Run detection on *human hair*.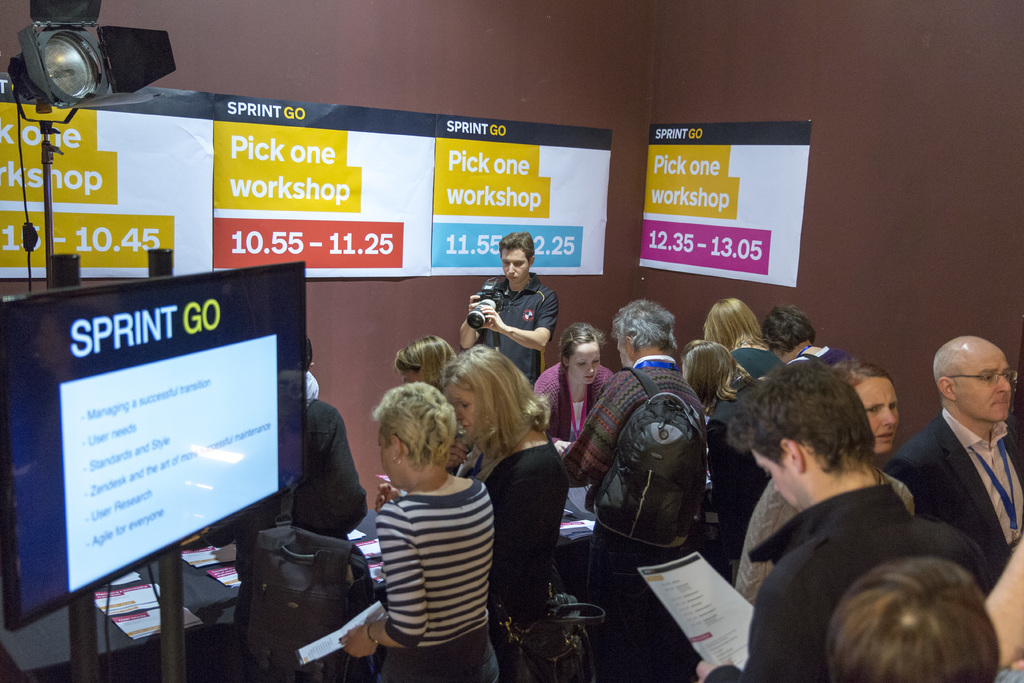
Result: pyautogui.locateOnScreen(723, 360, 899, 479).
